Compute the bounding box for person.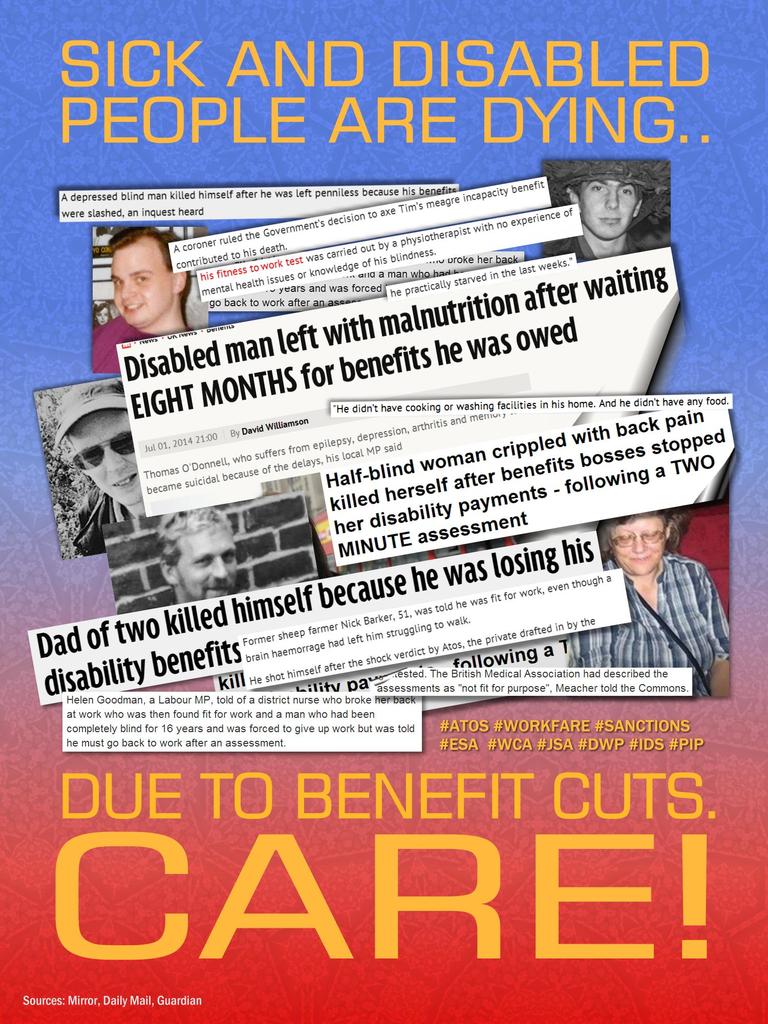
x1=91 y1=223 x2=189 y2=381.
